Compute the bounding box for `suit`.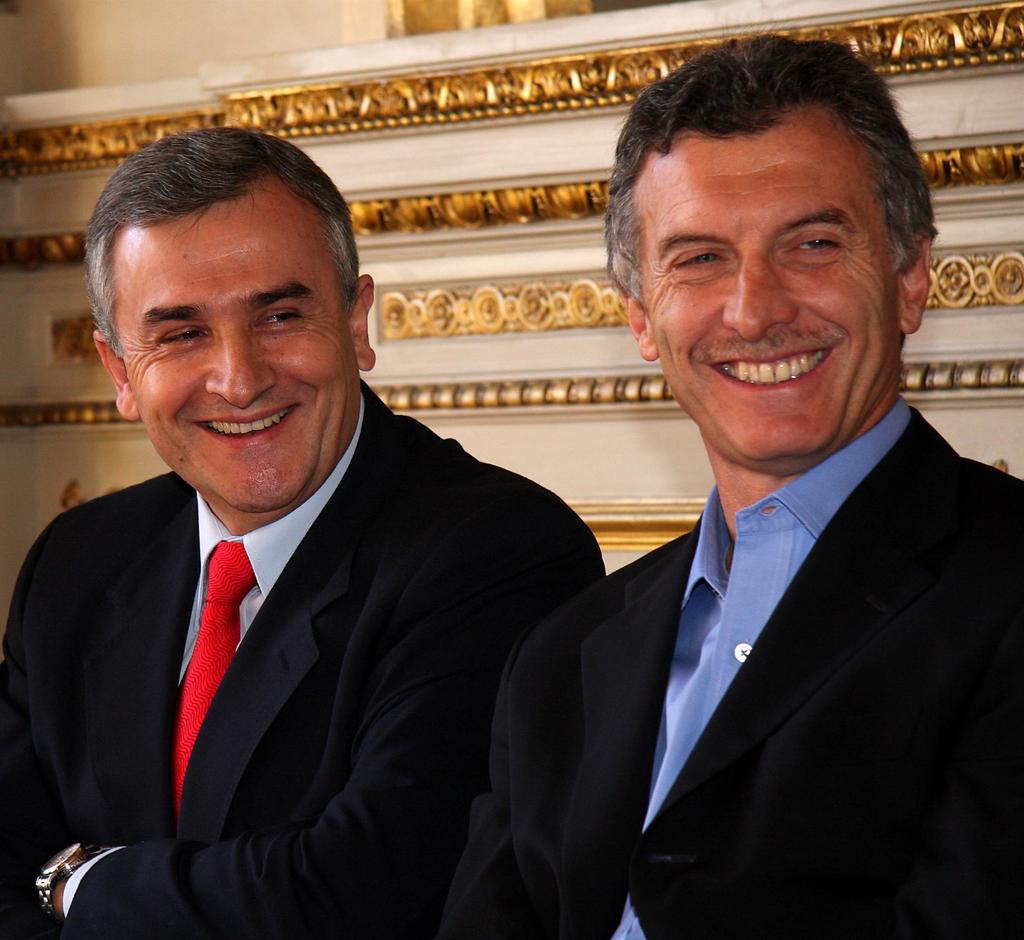
499:241:1004:939.
